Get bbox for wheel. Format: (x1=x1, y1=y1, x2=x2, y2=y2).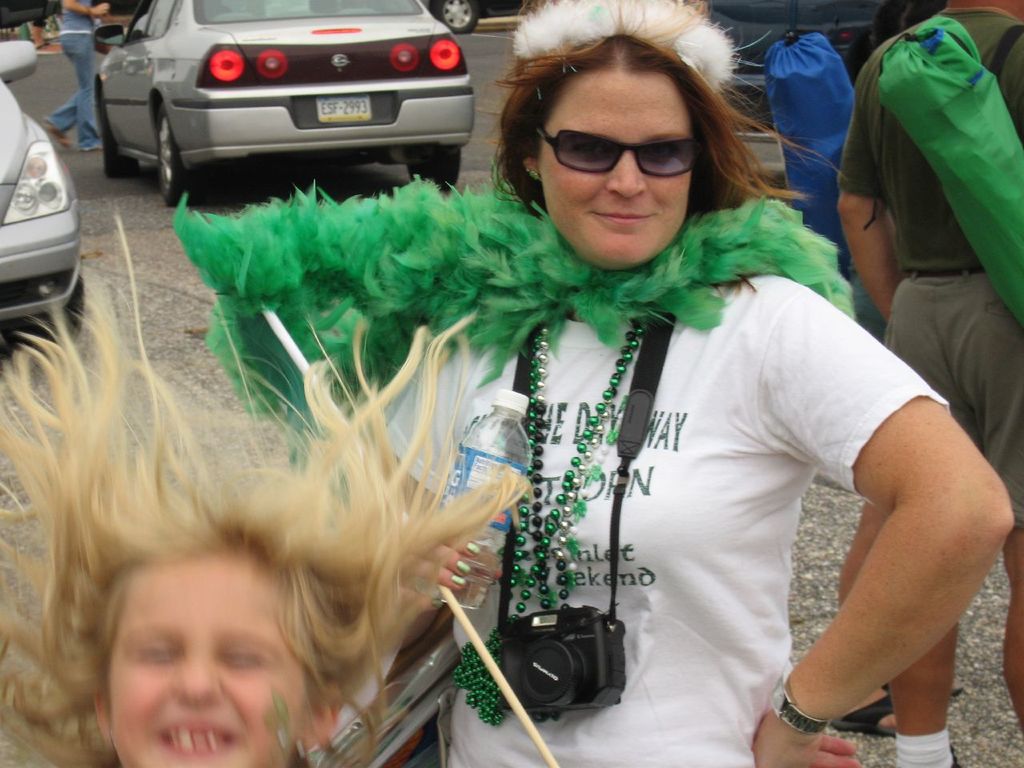
(x1=153, y1=101, x2=219, y2=220).
